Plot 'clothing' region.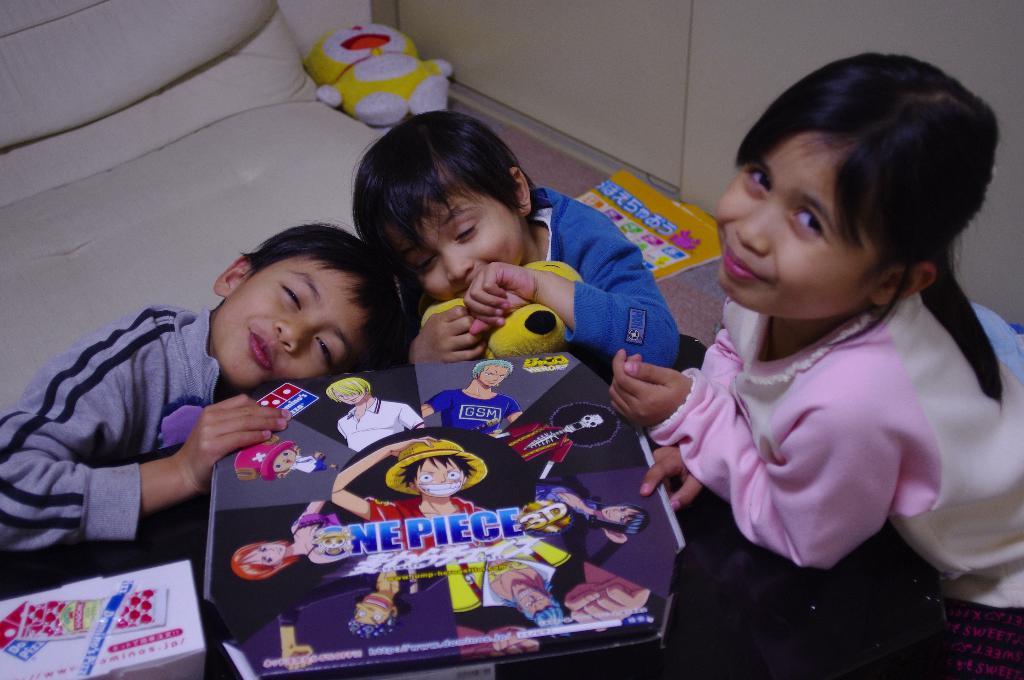
Plotted at box(639, 227, 1005, 627).
